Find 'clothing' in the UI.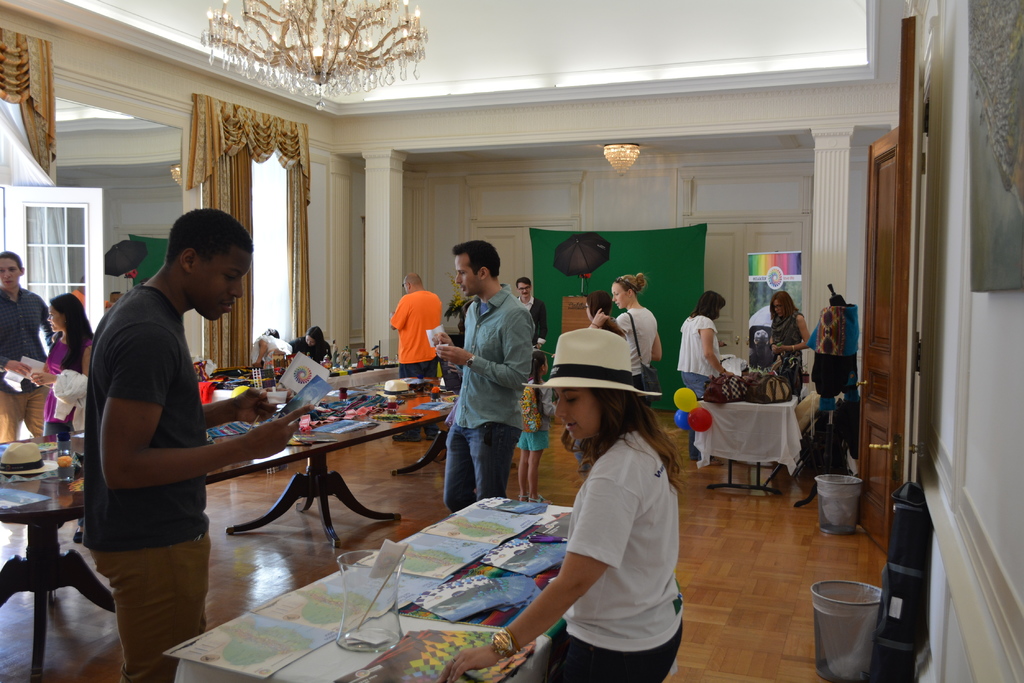
UI element at 518, 378, 549, 452.
